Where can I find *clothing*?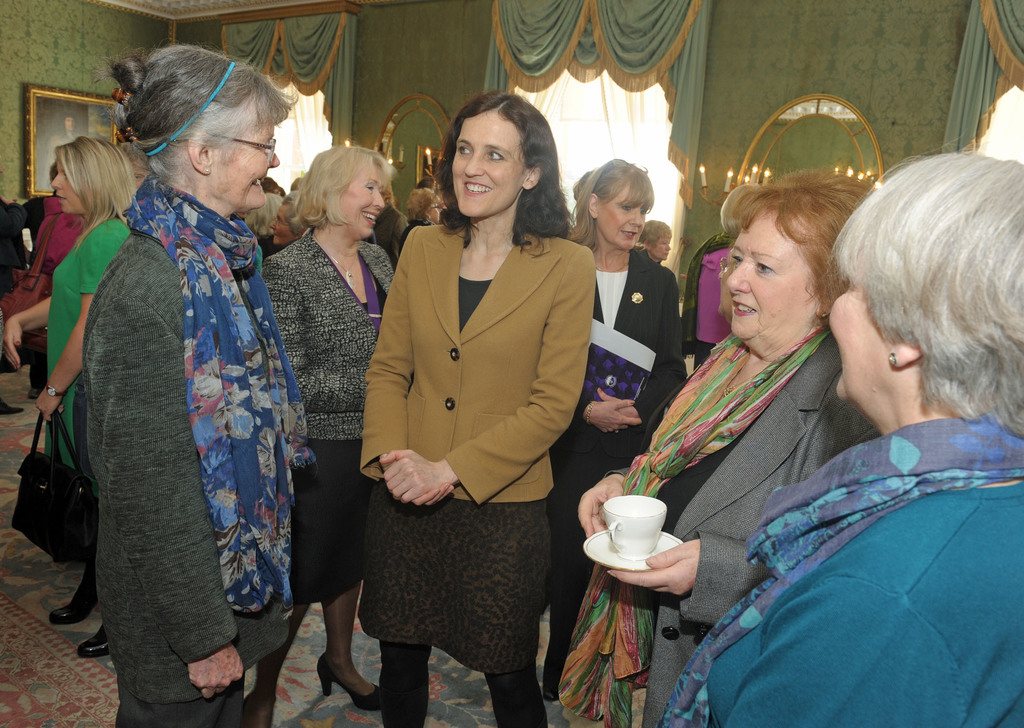
You can find it at x1=663 y1=419 x2=1023 y2=727.
